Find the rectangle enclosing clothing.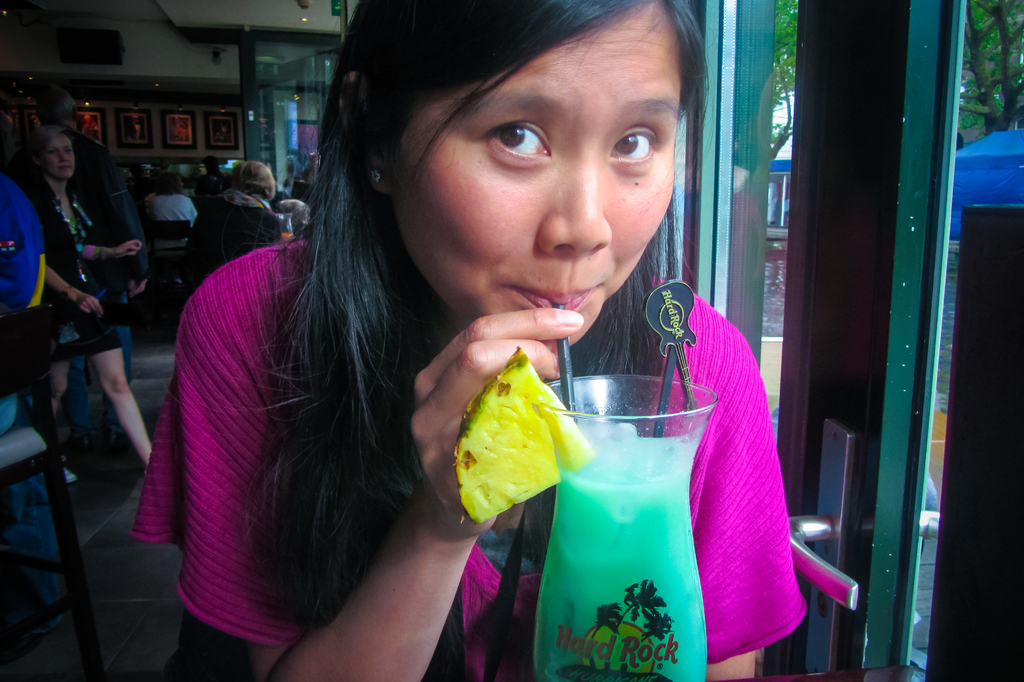
box=[31, 169, 129, 371].
